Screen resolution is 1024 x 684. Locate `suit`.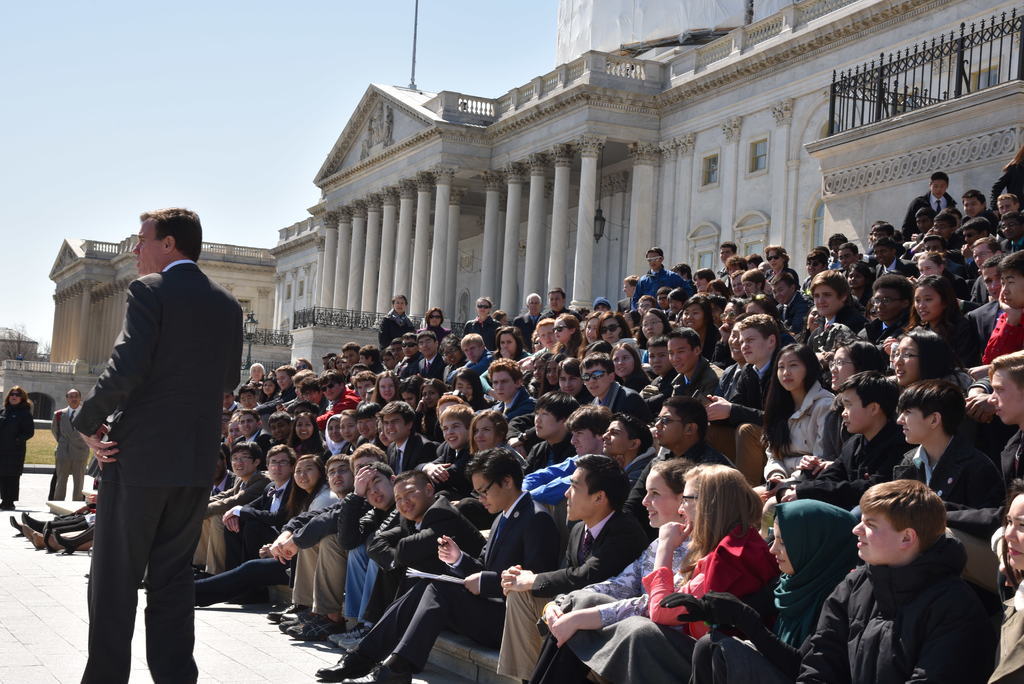
pyautogui.locateOnScreen(239, 432, 271, 459).
